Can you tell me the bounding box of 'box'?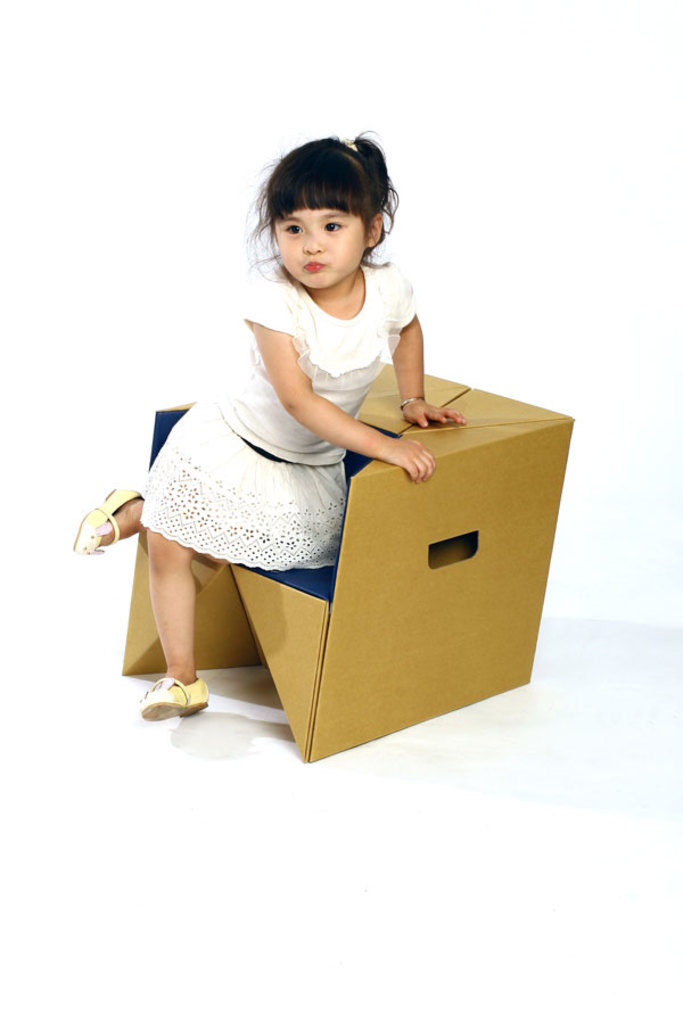
pyautogui.locateOnScreen(209, 358, 582, 749).
